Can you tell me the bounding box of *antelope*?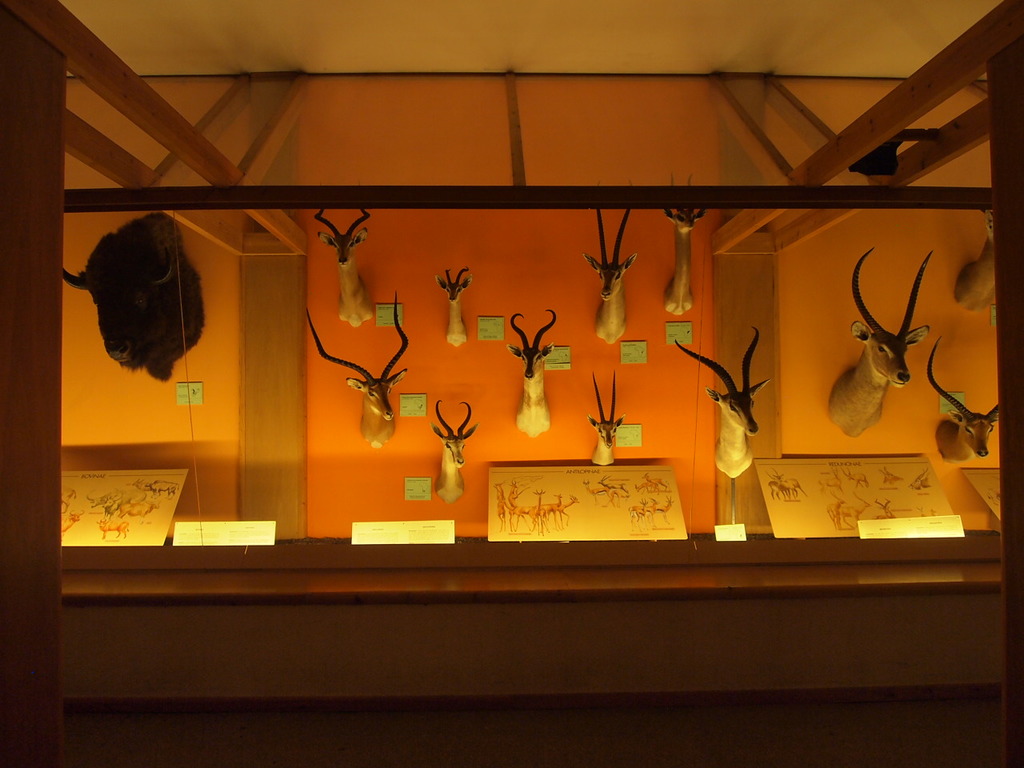
locate(676, 326, 770, 478).
